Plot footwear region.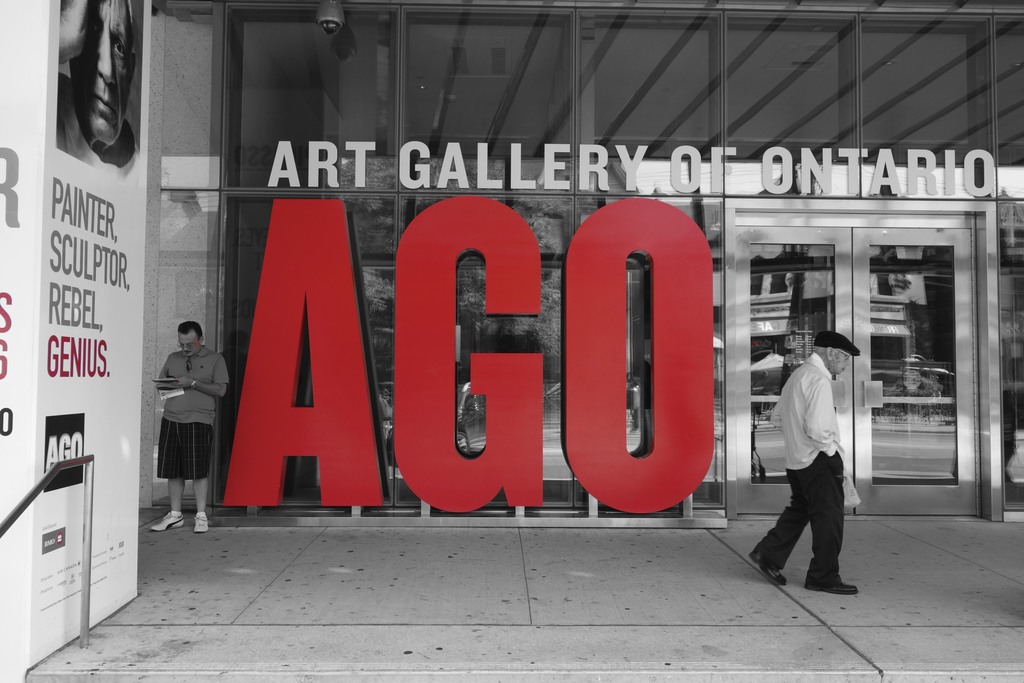
Plotted at {"left": 193, "top": 514, "right": 207, "bottom": 536}.
